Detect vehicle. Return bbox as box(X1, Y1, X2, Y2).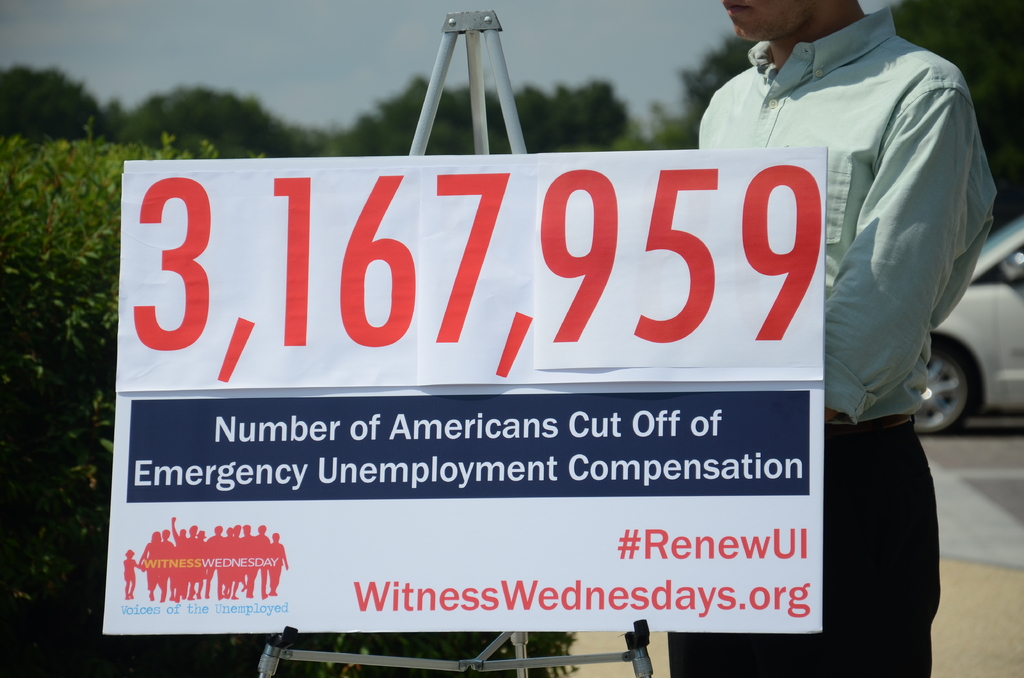
box(915, 223, 1023, 442).
